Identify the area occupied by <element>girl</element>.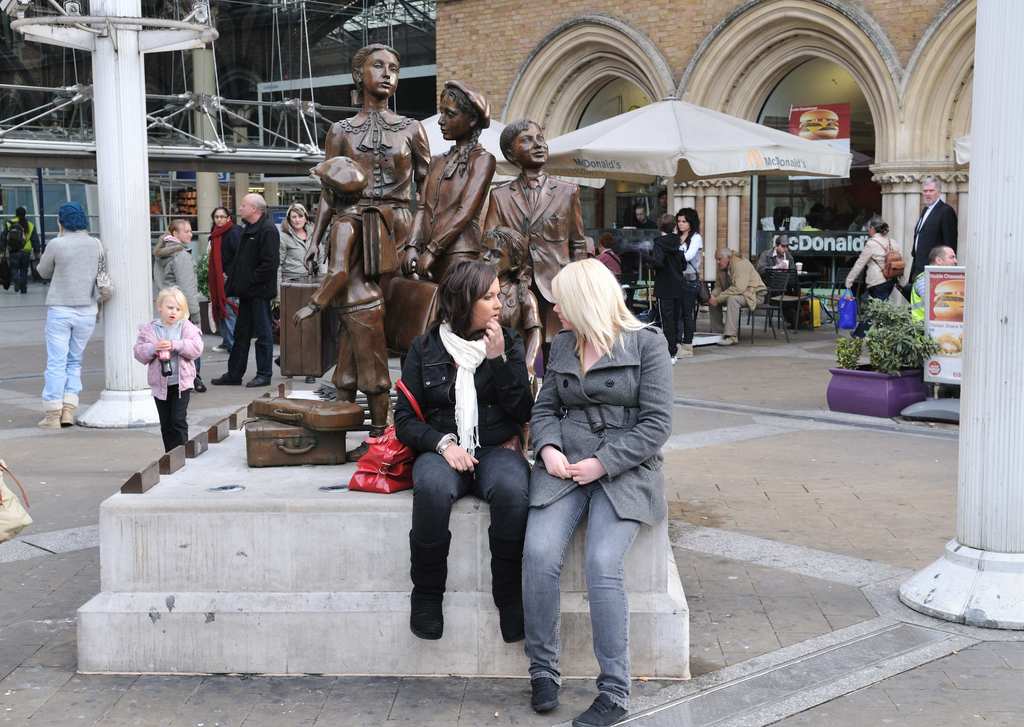
Area: Rect(648, 213, 688, 361).
